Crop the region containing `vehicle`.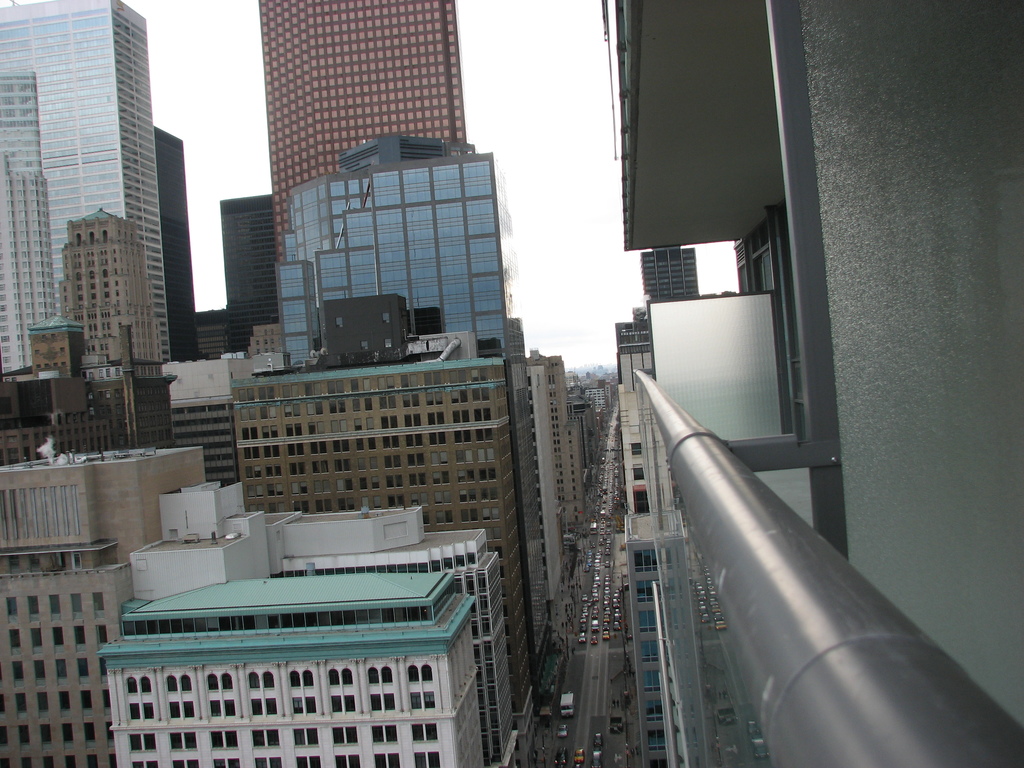
Crop region: region(557, 691, 575, 720).
